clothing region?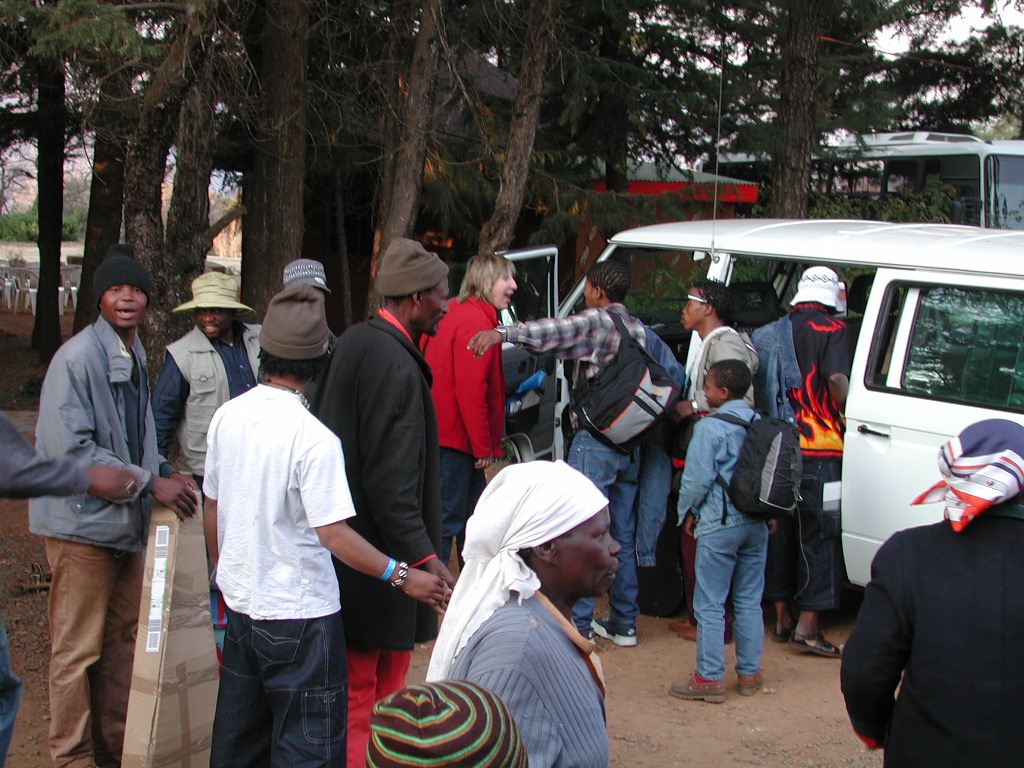
left=375, top=237, right=458, bottom=300
